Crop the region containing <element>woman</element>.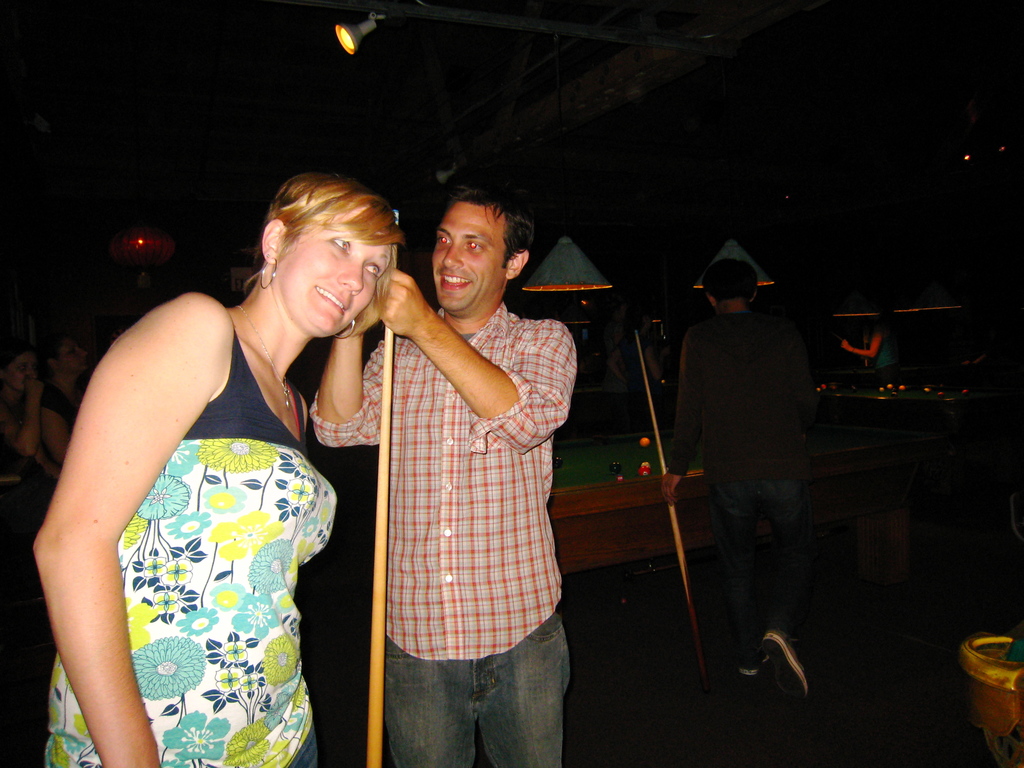
Crop region: bbox(838, 304, 900, 374).
